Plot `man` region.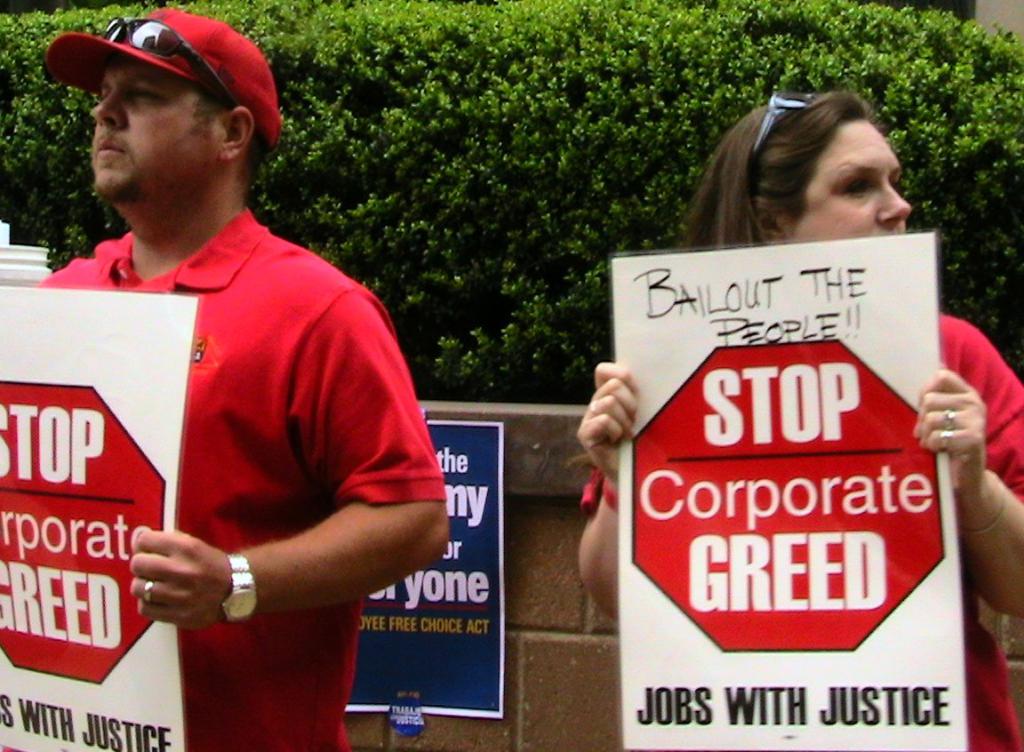
Plotted at 36 9 471 732.
